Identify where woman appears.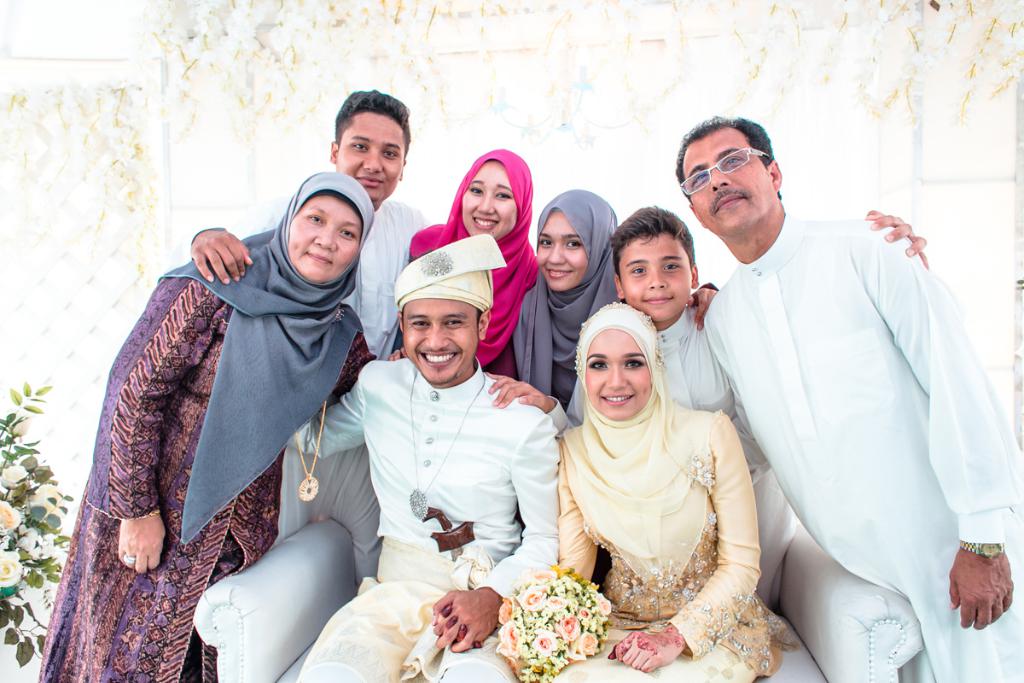
Appears at {"x1": 94, "y1": 146, "x2": 429, "y2": 677}.
